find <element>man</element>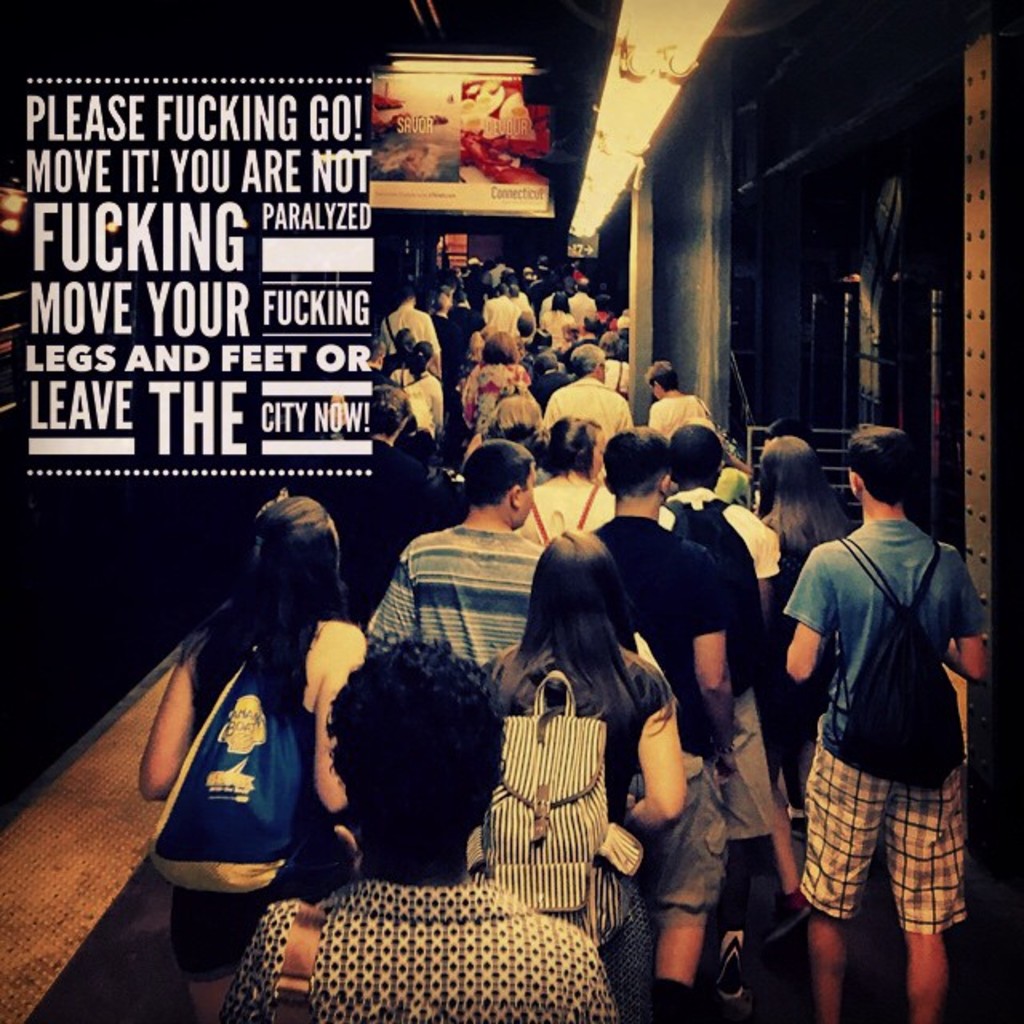
box=[341, 461, 595, 670]
